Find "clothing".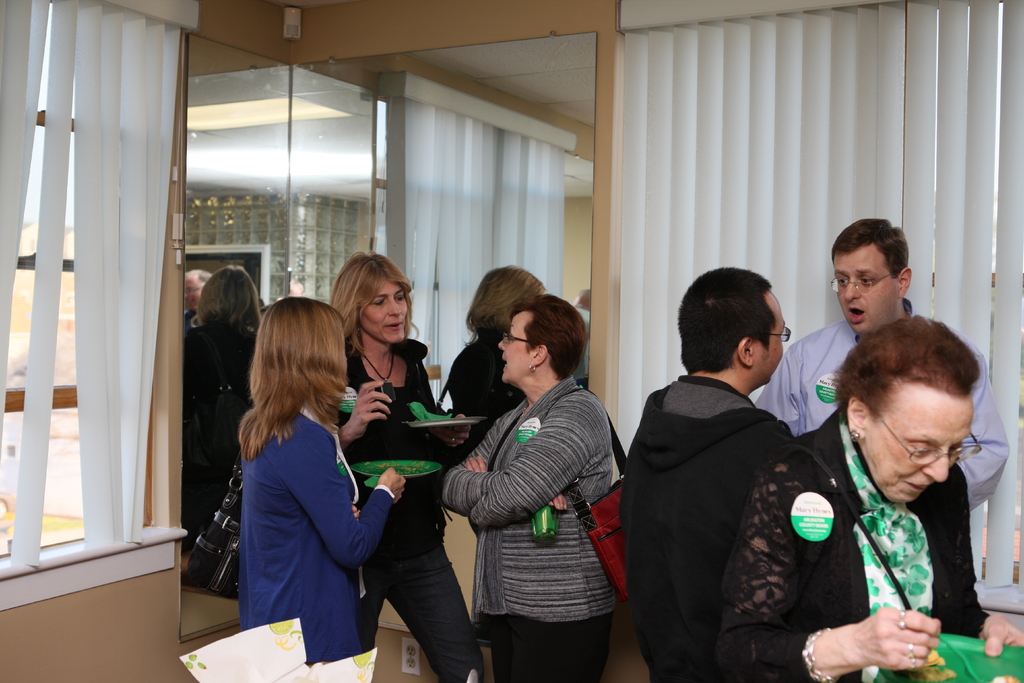
{"left": 611, "top": 372, "right": 795, "bottom": 682}.
